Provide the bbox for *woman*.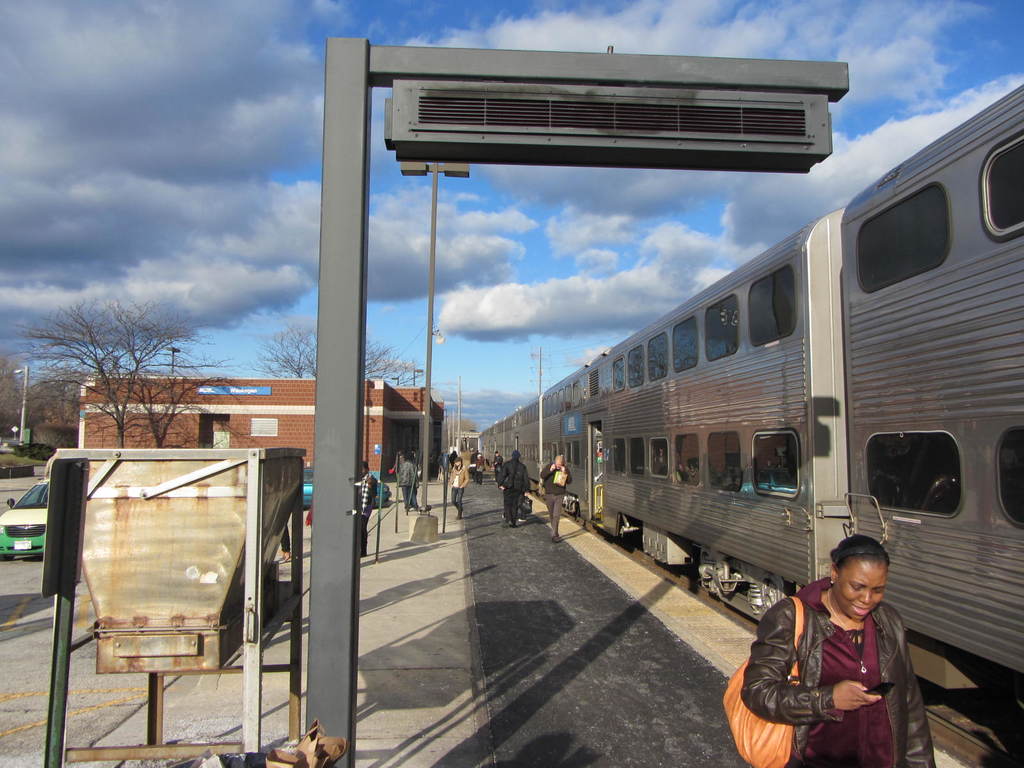
x1=739 y1=532 x2=931 y2=767.
